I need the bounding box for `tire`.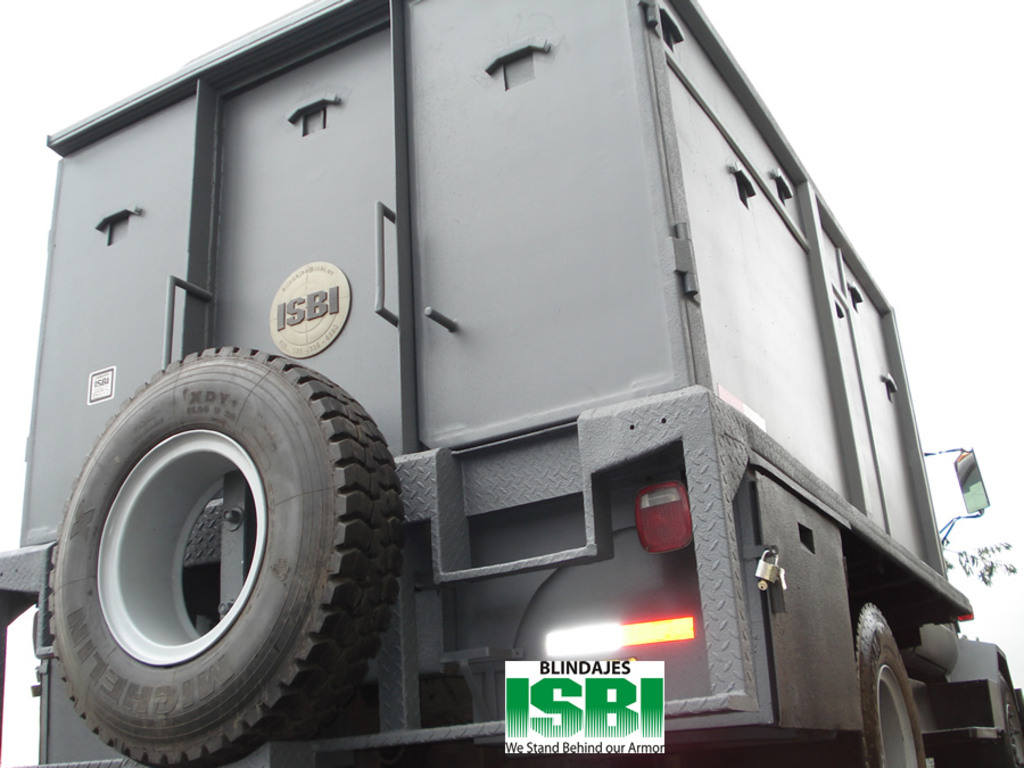
Here it is: select_region(796, 598, 932, 767).
